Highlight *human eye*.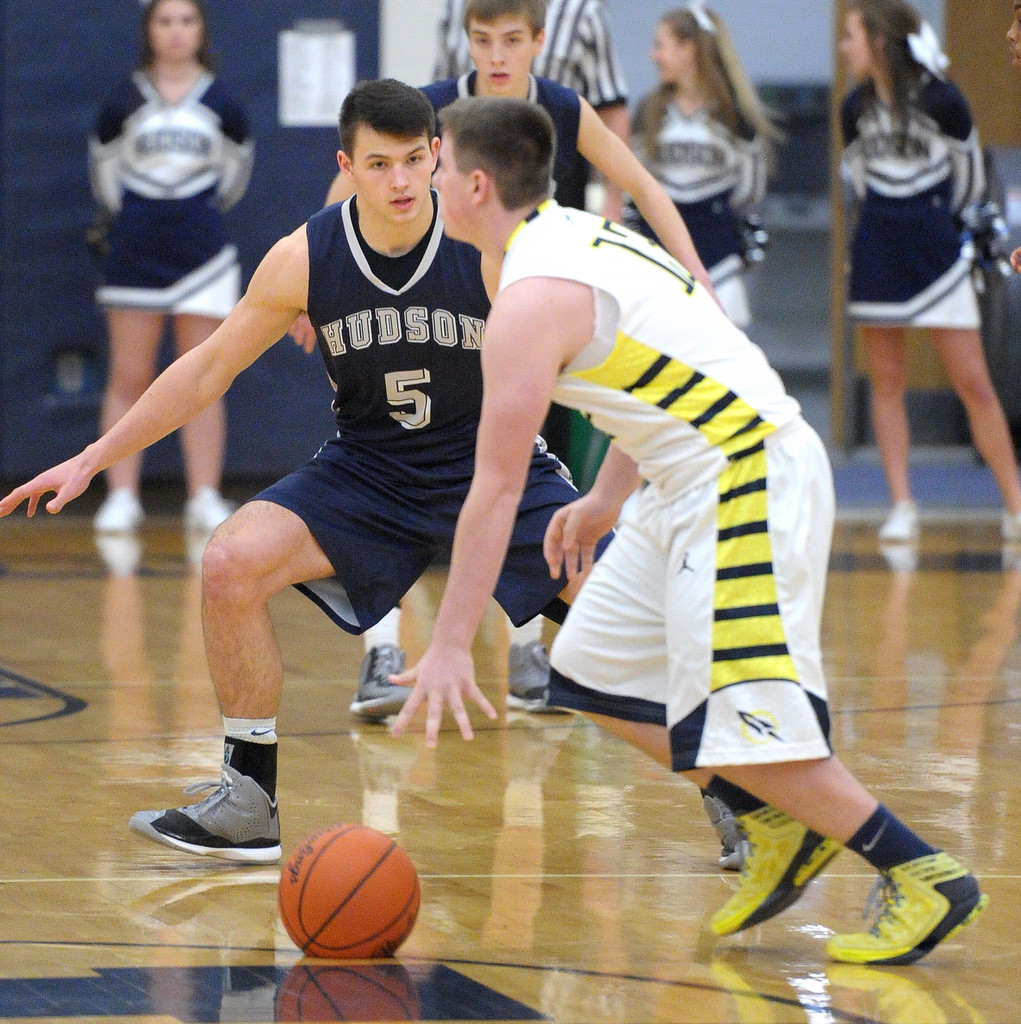
Highlighted region: BBox(367, 157, 390, 173).
